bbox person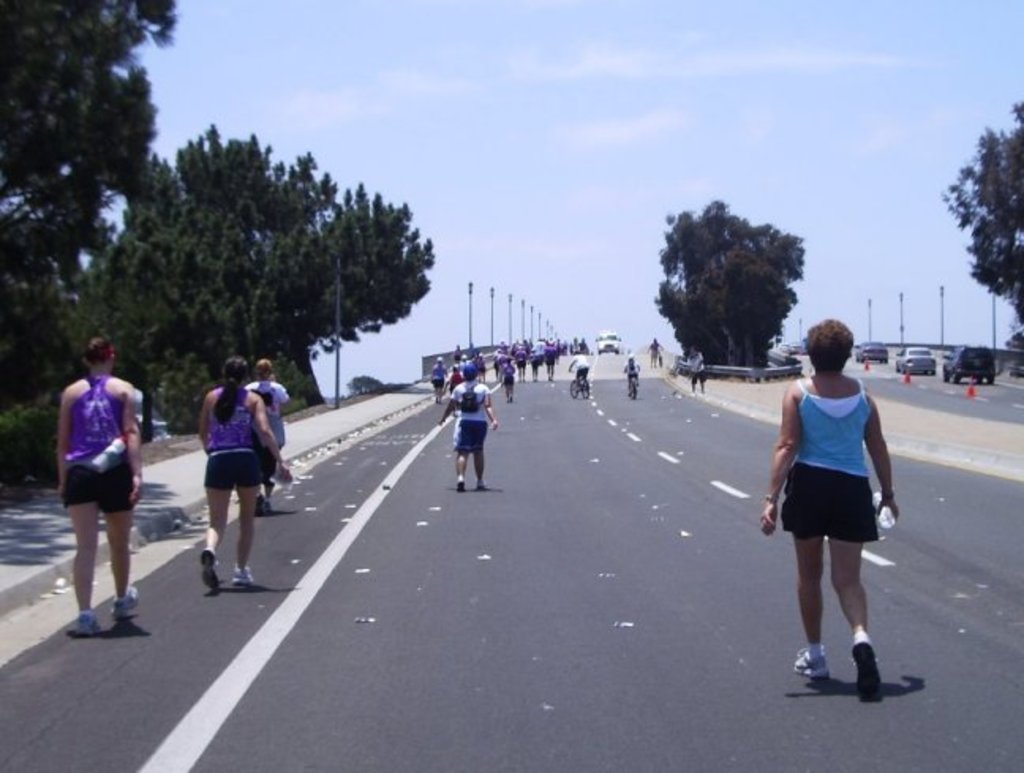
570:349:591:394
